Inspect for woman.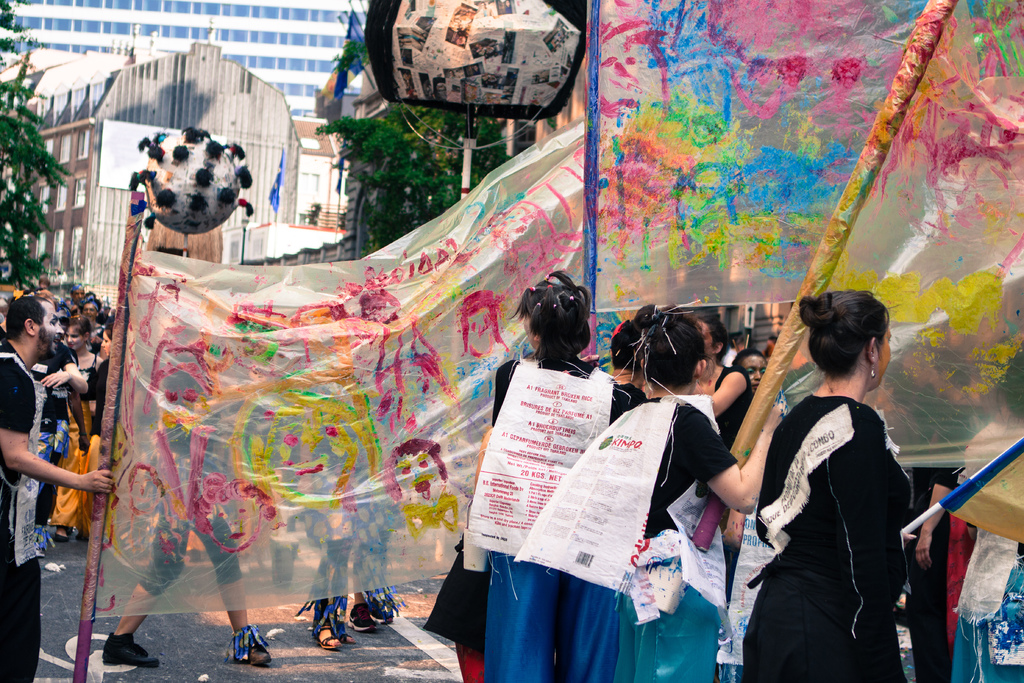
Inspection: 731/349/766/403.
